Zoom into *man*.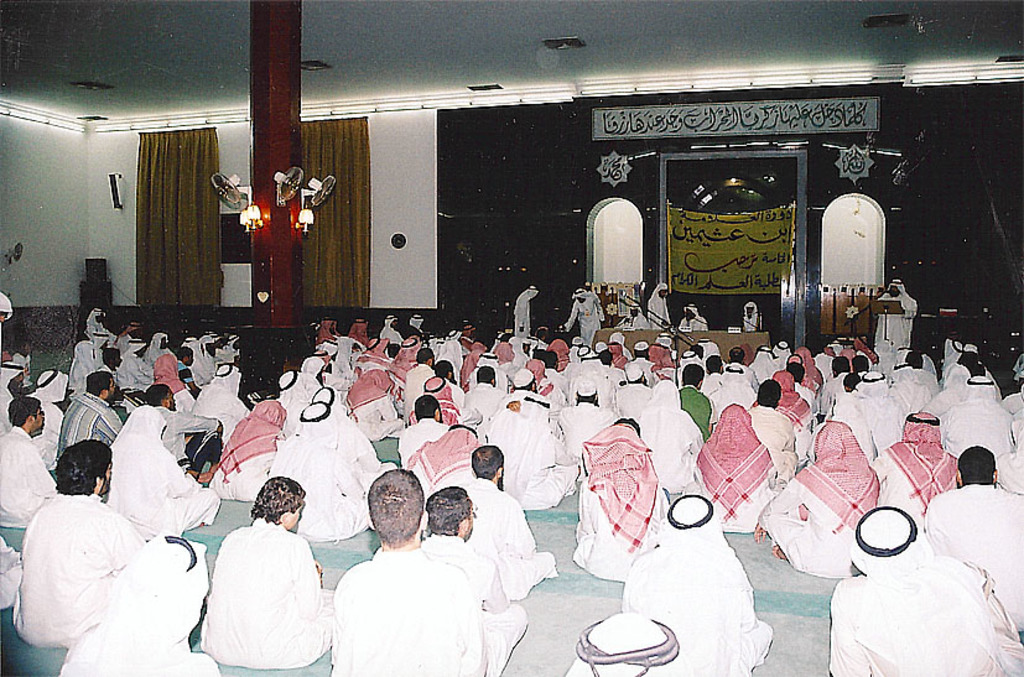
Zoom target: <box>752,413,883,576</box>.
